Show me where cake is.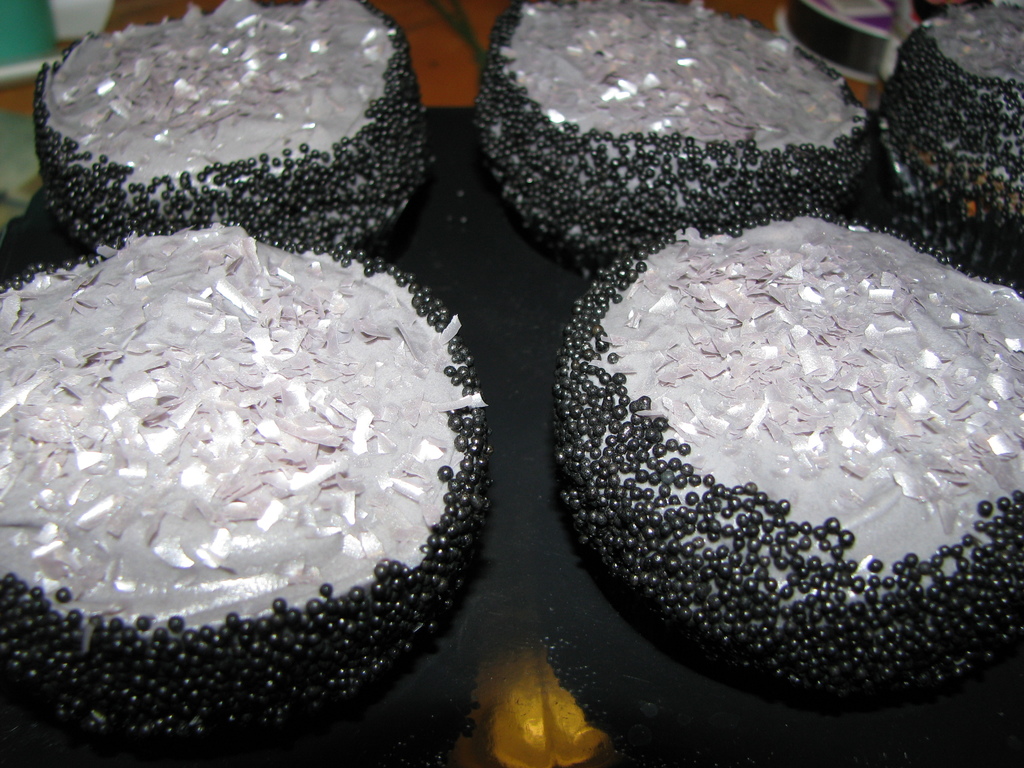
cake is at (x1=0, y1=223, x2=488, y2=764).
